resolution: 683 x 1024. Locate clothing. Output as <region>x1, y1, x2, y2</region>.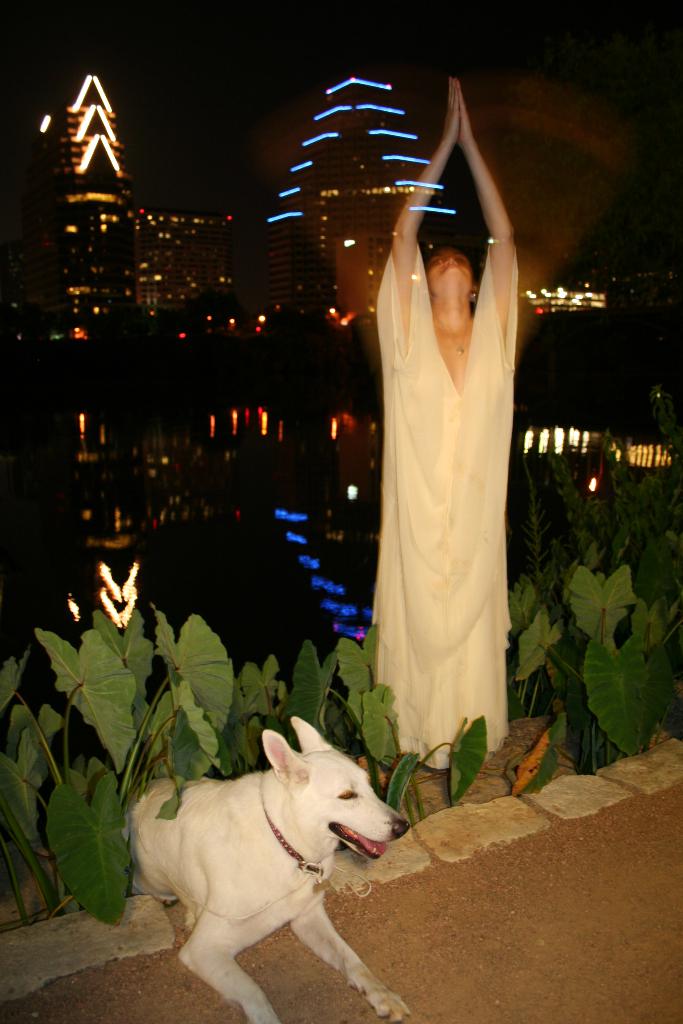
<region>371, 239, 517, 766</region>.
